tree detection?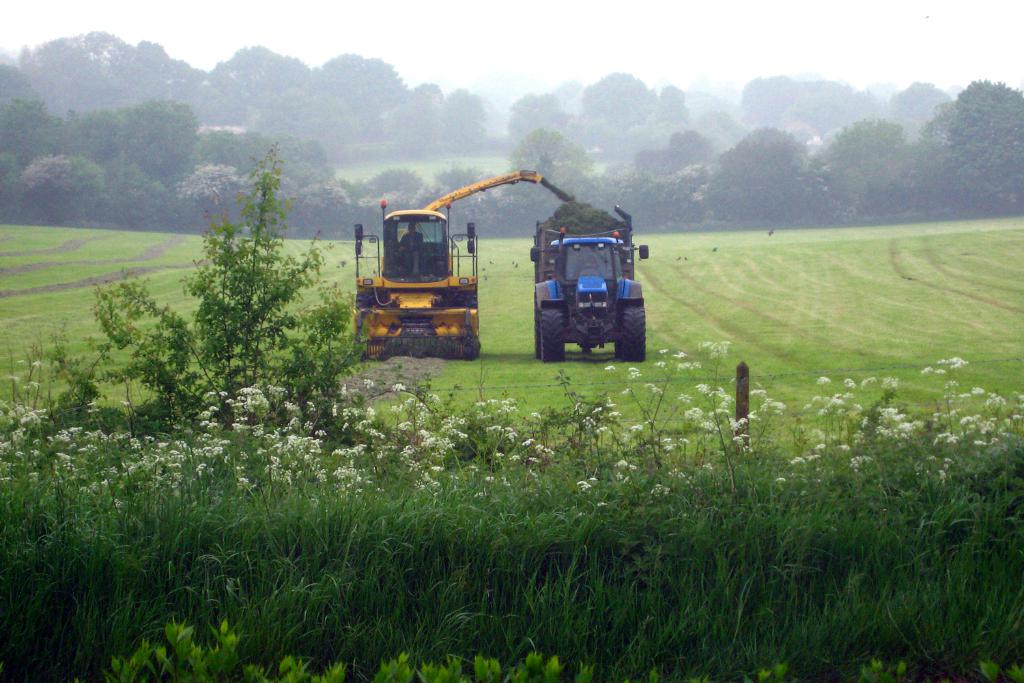
detection(440, 86, 483, 148)
